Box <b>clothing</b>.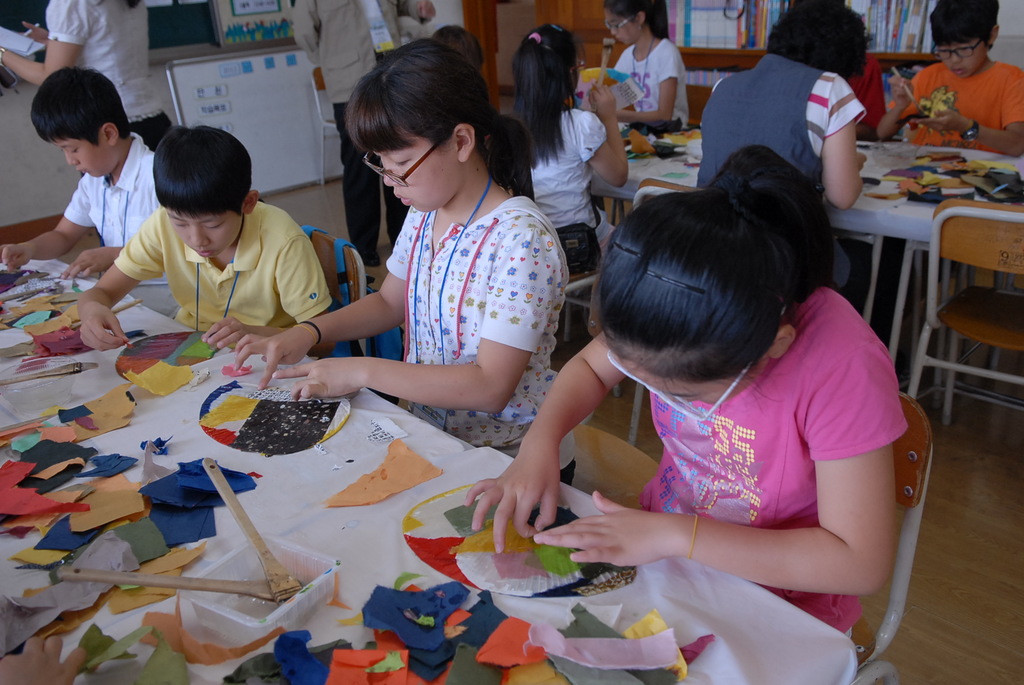
rect(118, 193, 329, 335).
